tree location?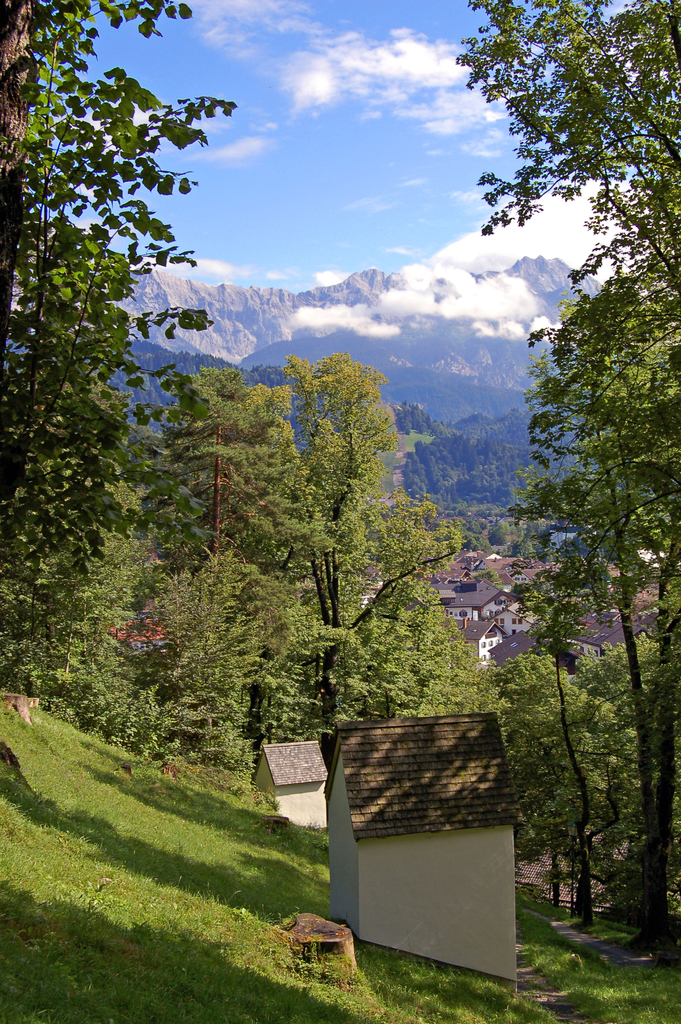
{"x1": 448, "y1": 0, "x2": 680, "y2": 959}
